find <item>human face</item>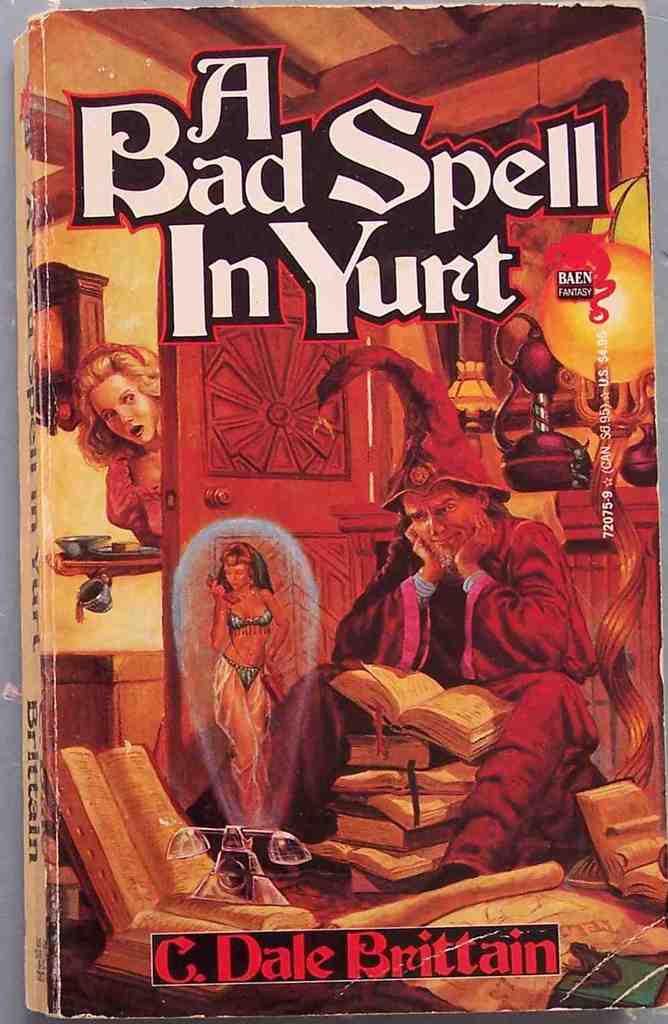
x1=229, y1=557, x2=252, y2=586
